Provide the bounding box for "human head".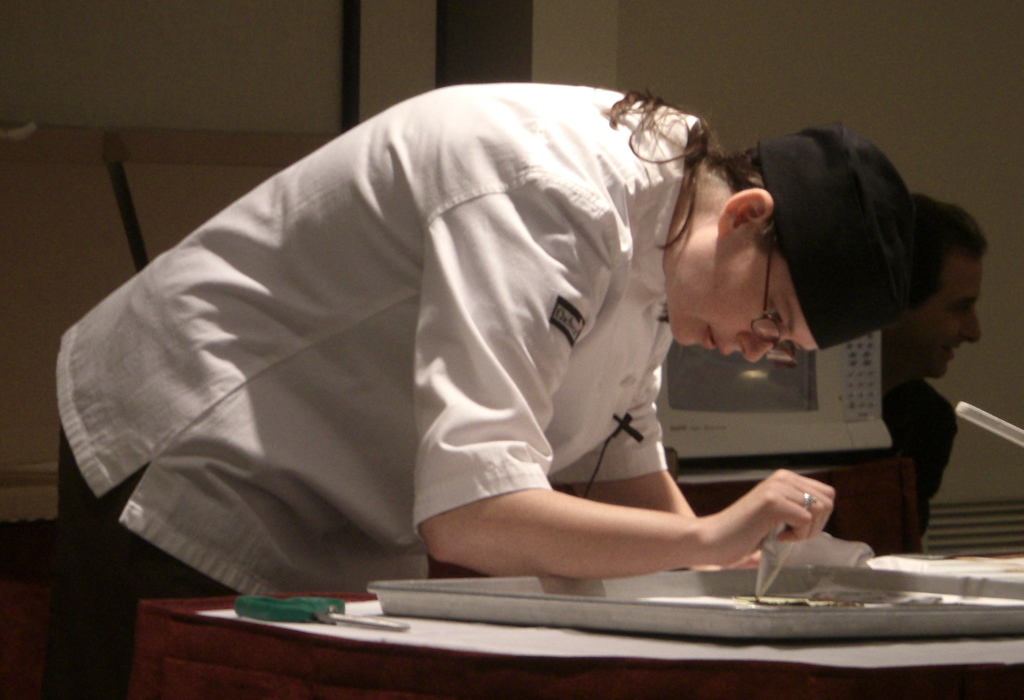
[664,138,923,362].
